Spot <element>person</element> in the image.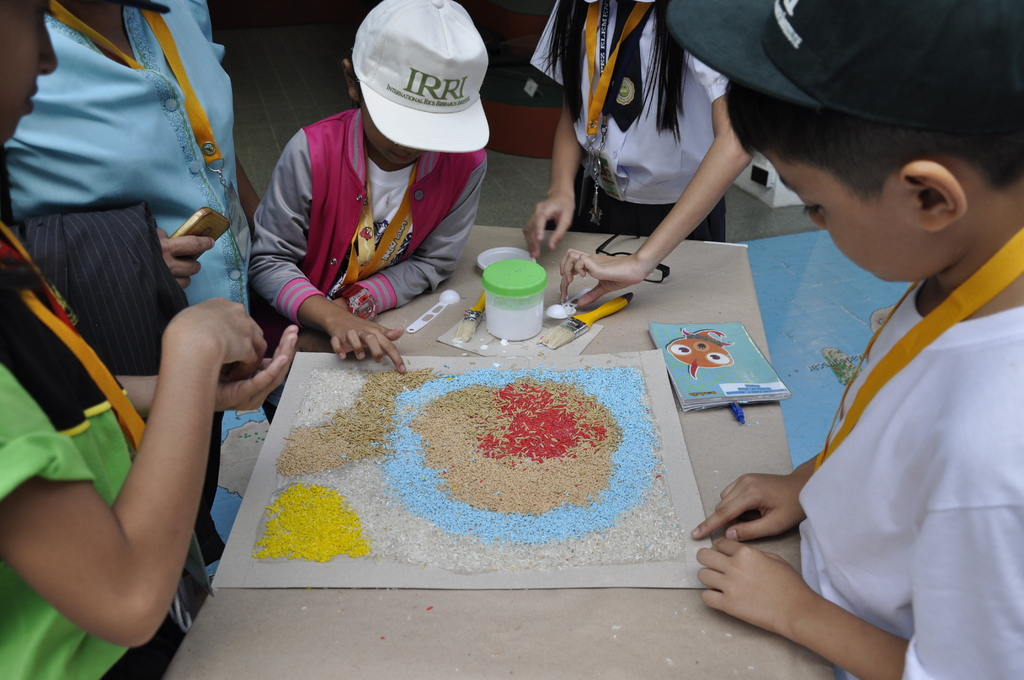
<element>person</element> found at (519, 0, 754, 310).
